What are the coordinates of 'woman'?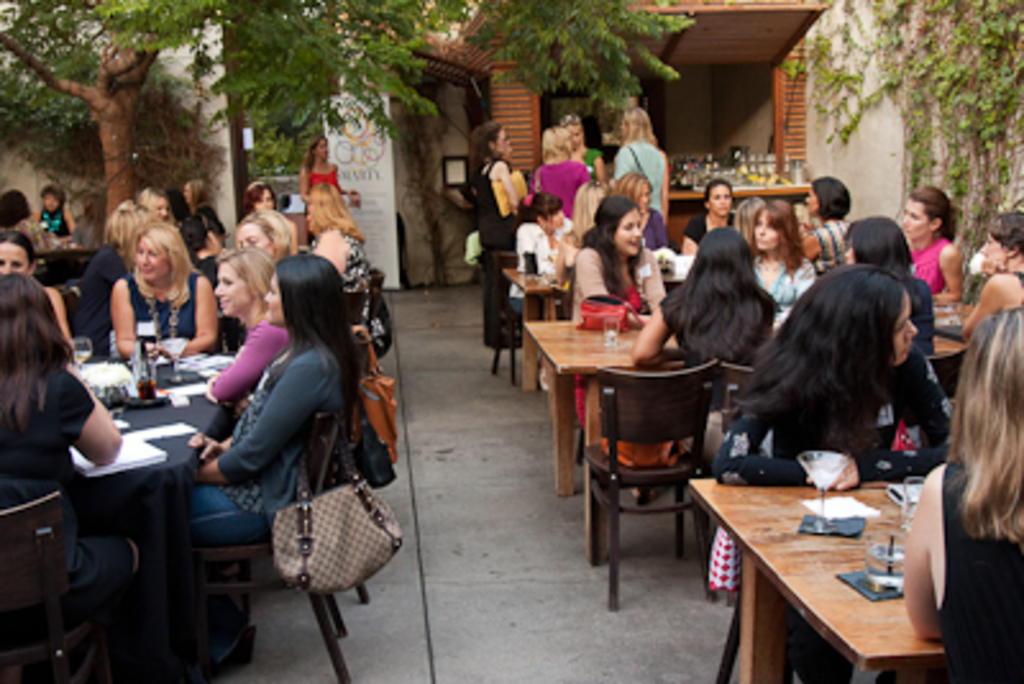
(left=110, top=220, right=215, bottom=354).
